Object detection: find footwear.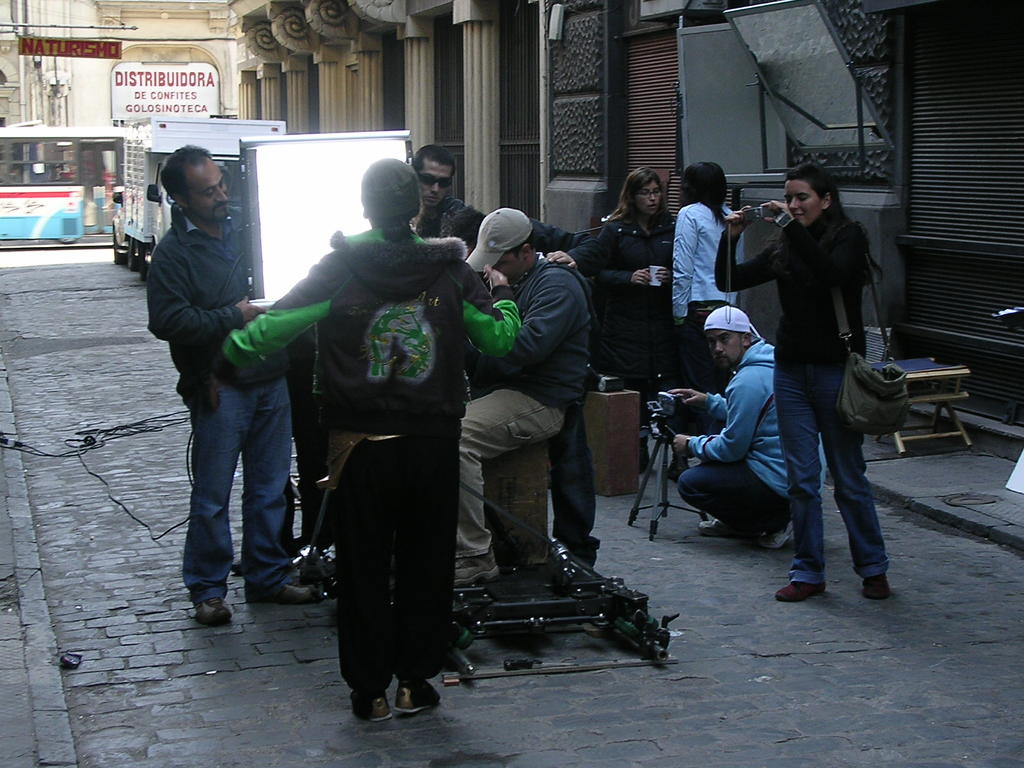
<bbox>860, 570, 896, 598</bbox>.
